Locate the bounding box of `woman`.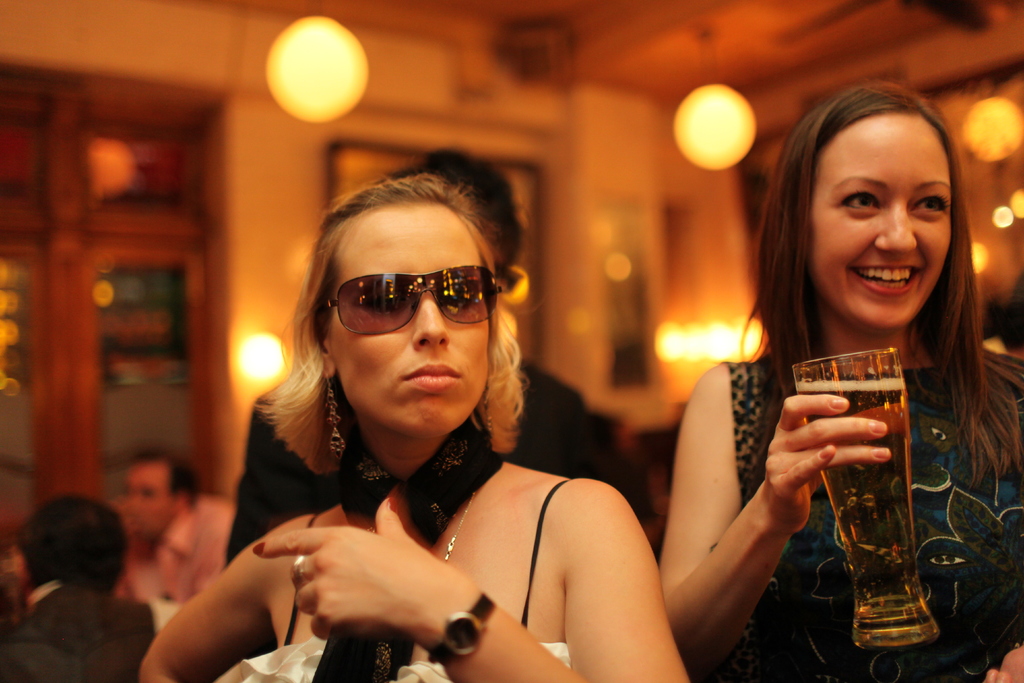
Bounding box: left=650, top=65, right=1023, bottom=682.
